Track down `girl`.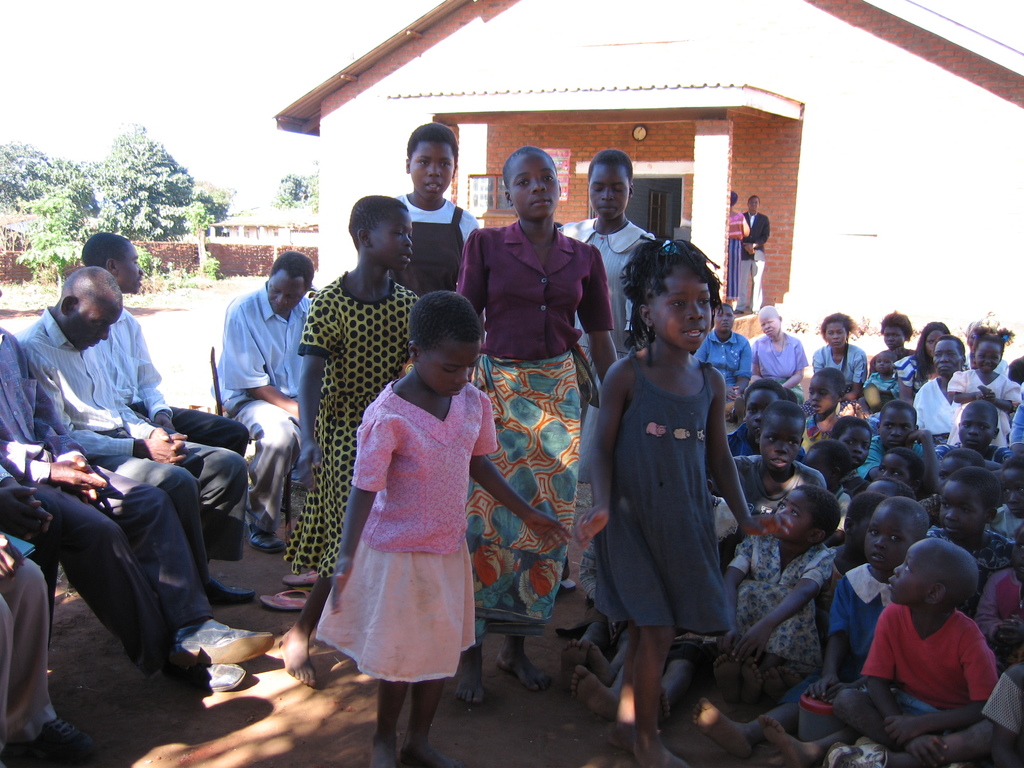
Tracked to (x1=276, y1=187, x2=429, y2=698).
